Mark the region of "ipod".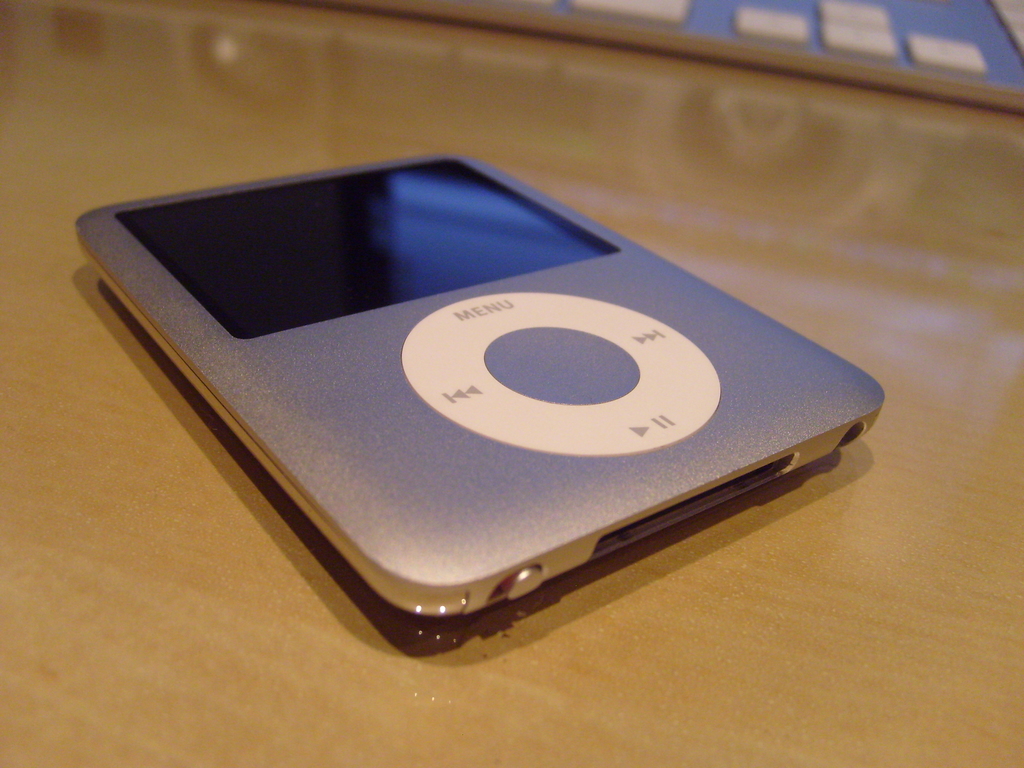
Region: 72,147,890,620.
